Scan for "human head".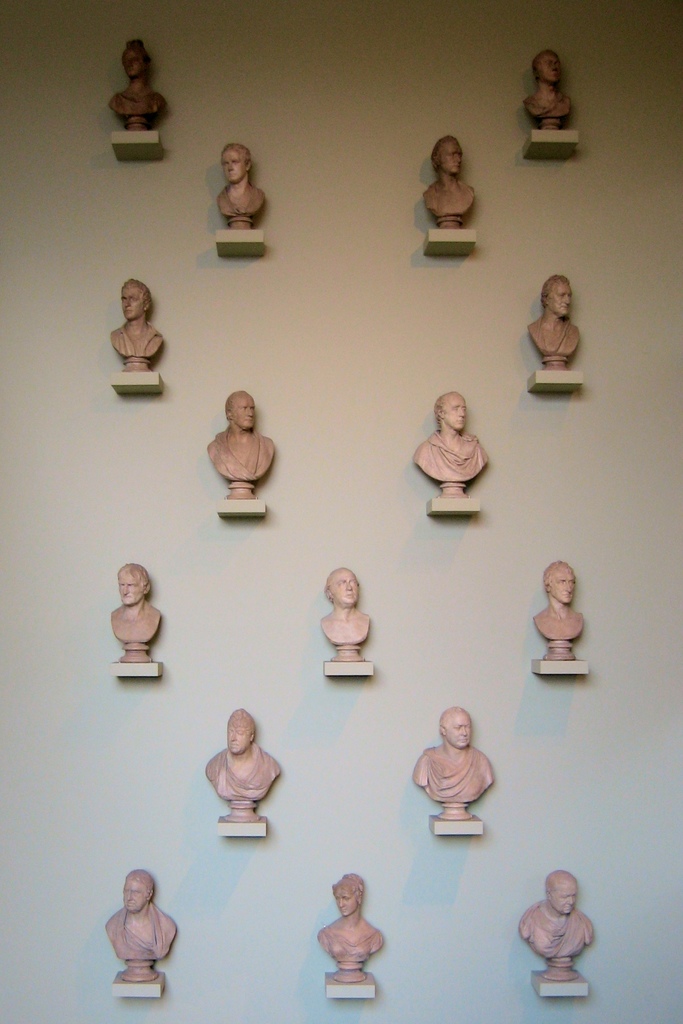
Scan result: region(122, 40, 152, 83).
